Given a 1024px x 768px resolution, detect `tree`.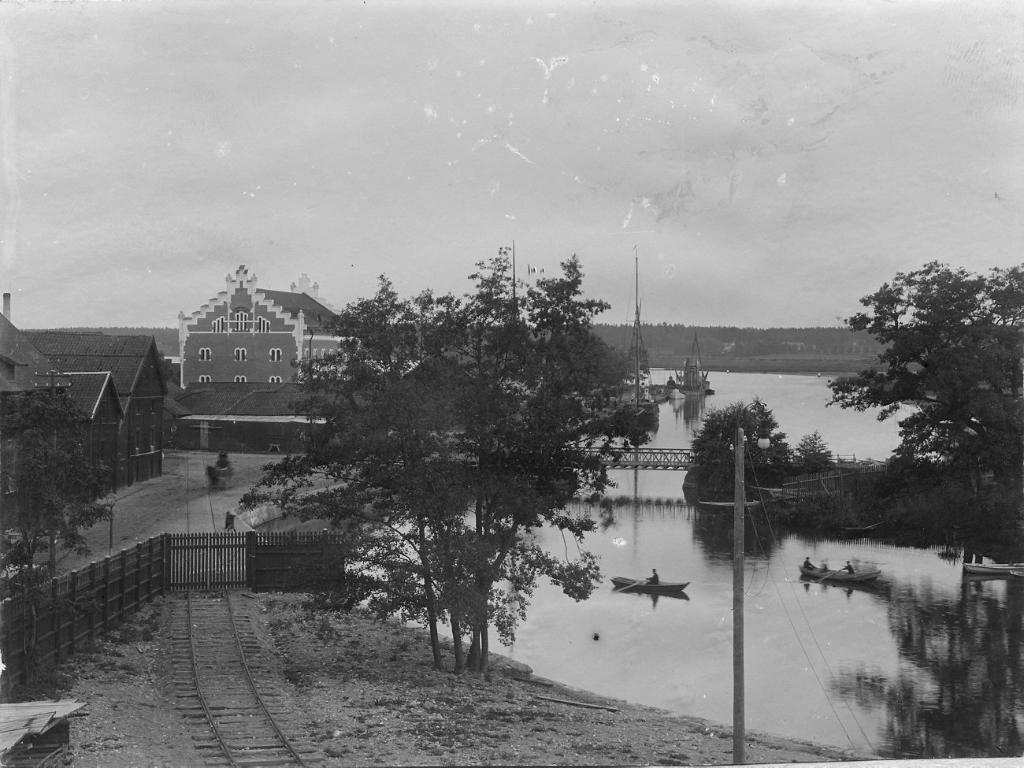
<box>0,390,109,677</box>.
